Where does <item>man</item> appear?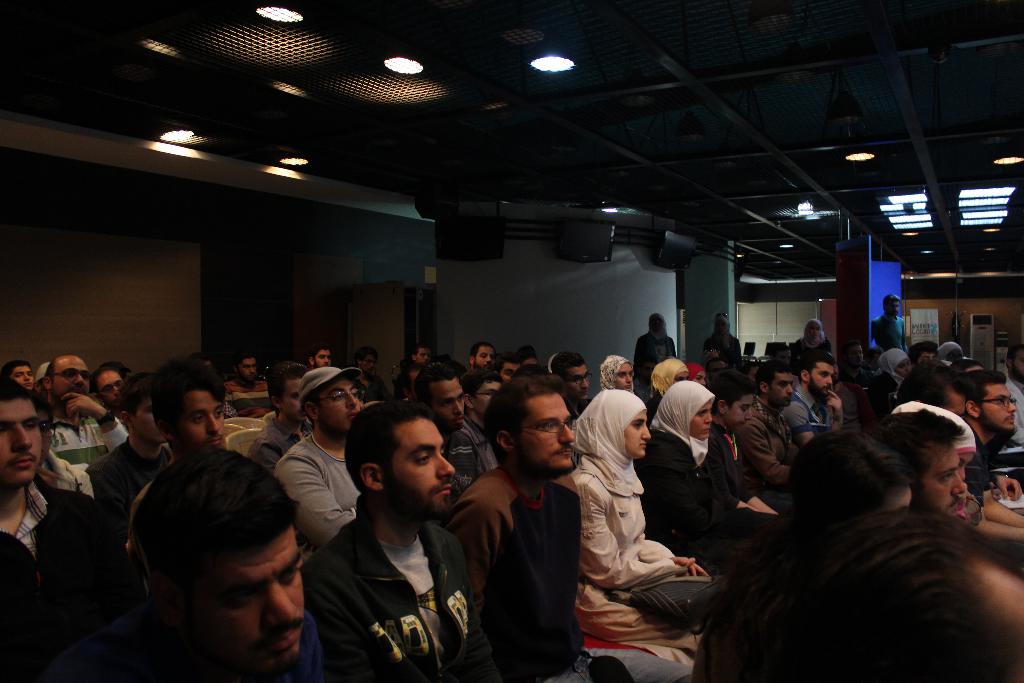
Appears at [274,354,376,566].
